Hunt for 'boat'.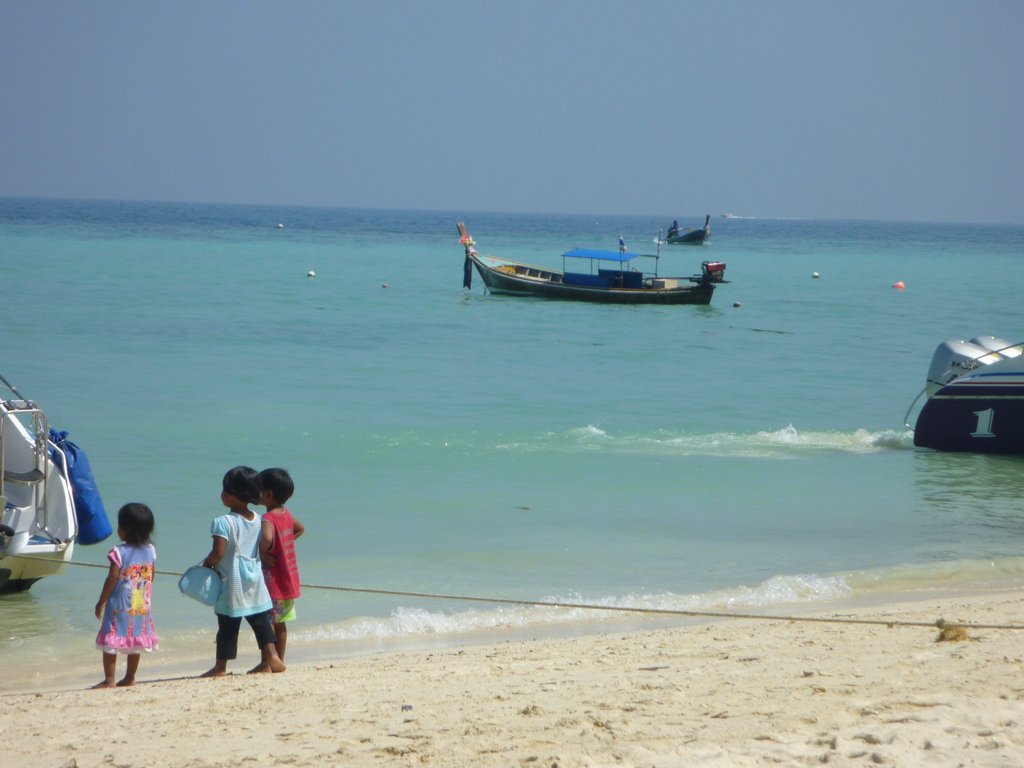
Hunted down at [668, 223, 715, 247].
